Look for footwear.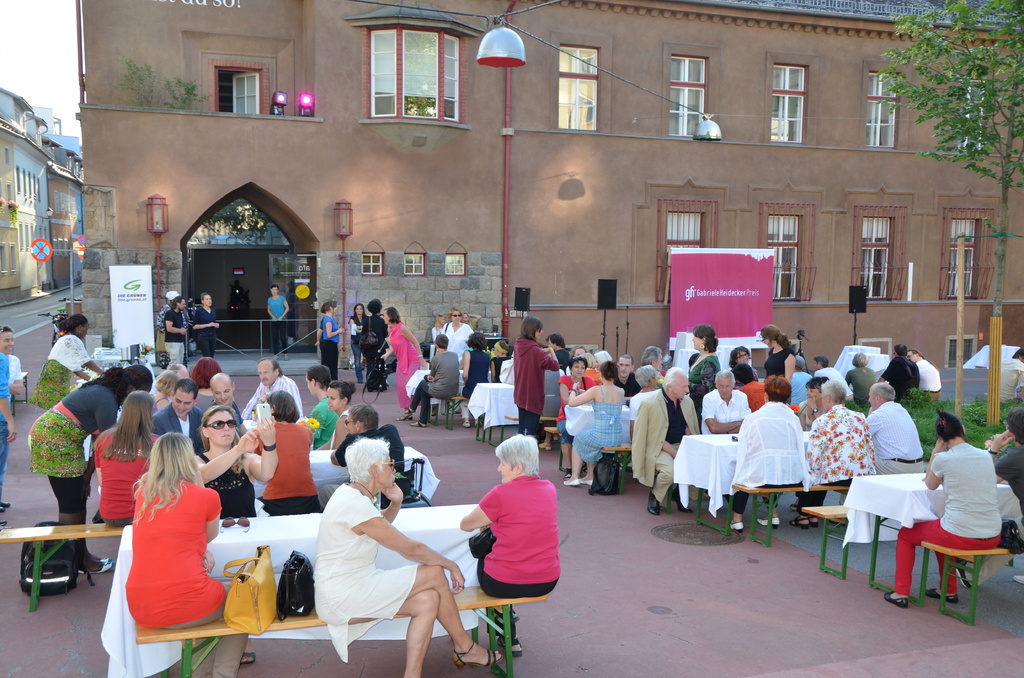
Found: BBox(791, 512, 808, 529).
